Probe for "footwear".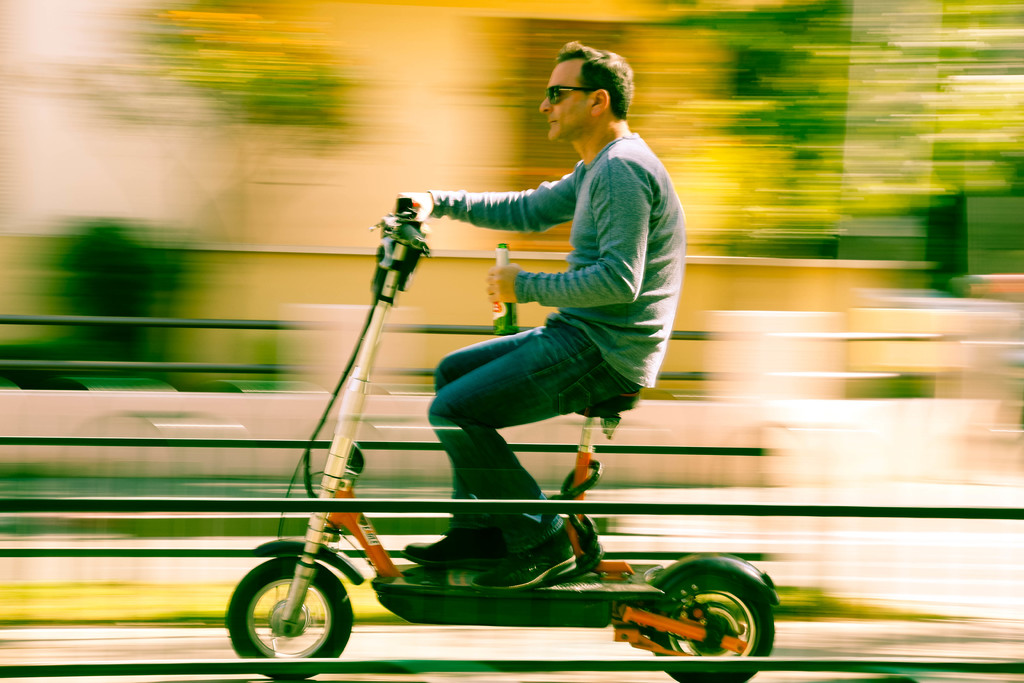
Probe result: 401:527:515:576.
